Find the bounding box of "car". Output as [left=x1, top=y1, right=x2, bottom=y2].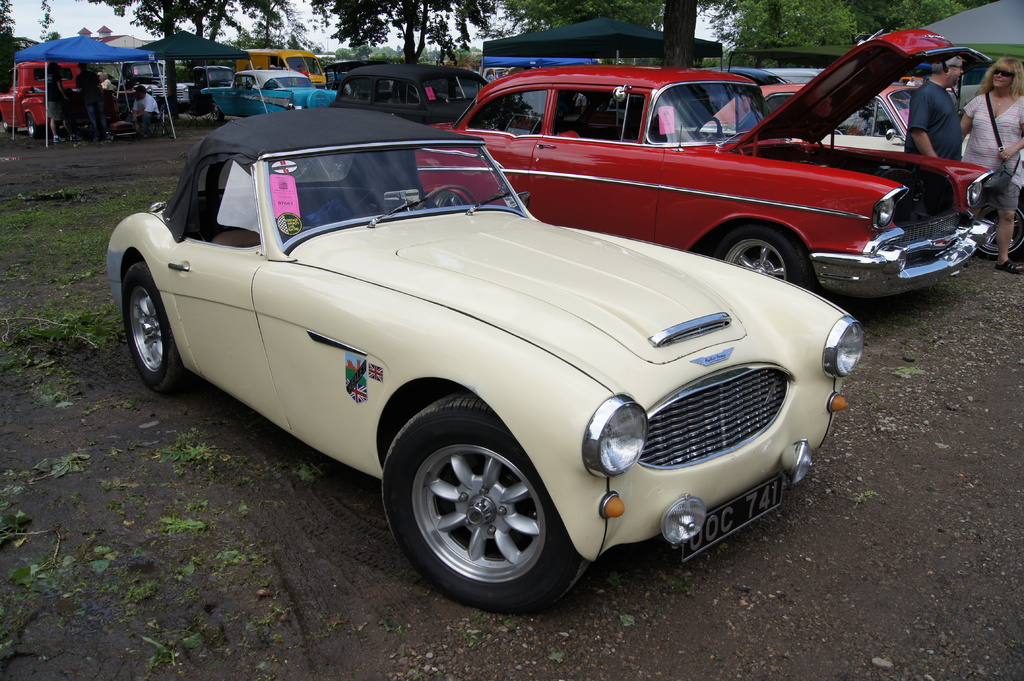
[left=204, top=72, right=333, bottom=124].
